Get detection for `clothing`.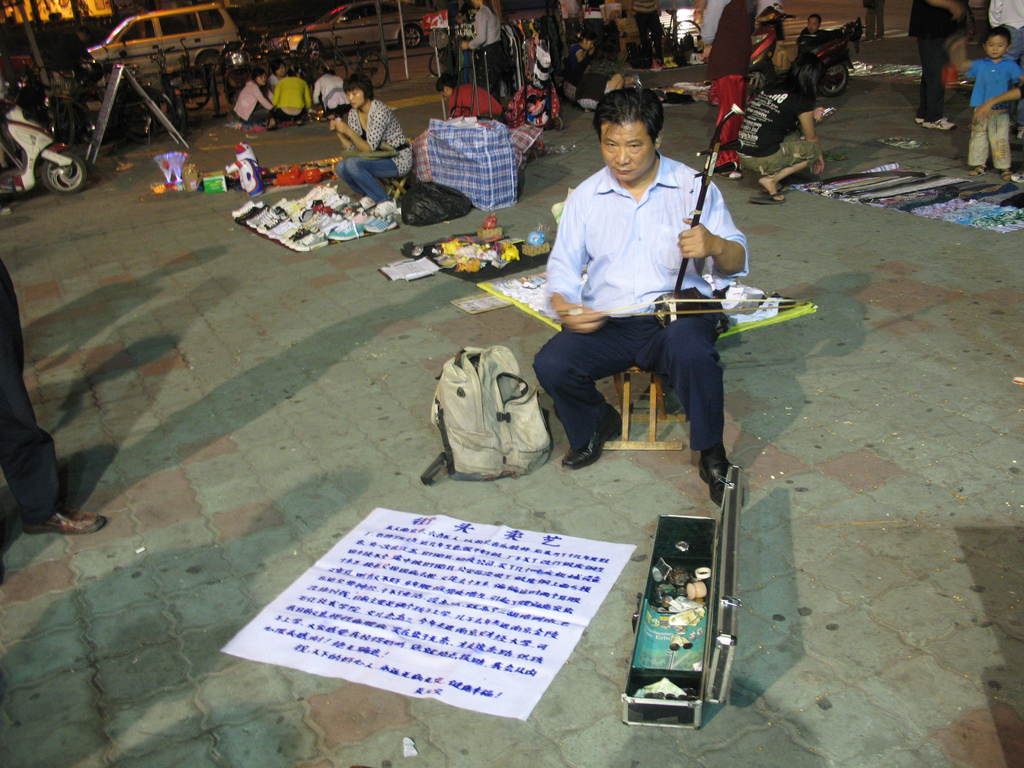
Detection: (957, 51, 1023, 170).
